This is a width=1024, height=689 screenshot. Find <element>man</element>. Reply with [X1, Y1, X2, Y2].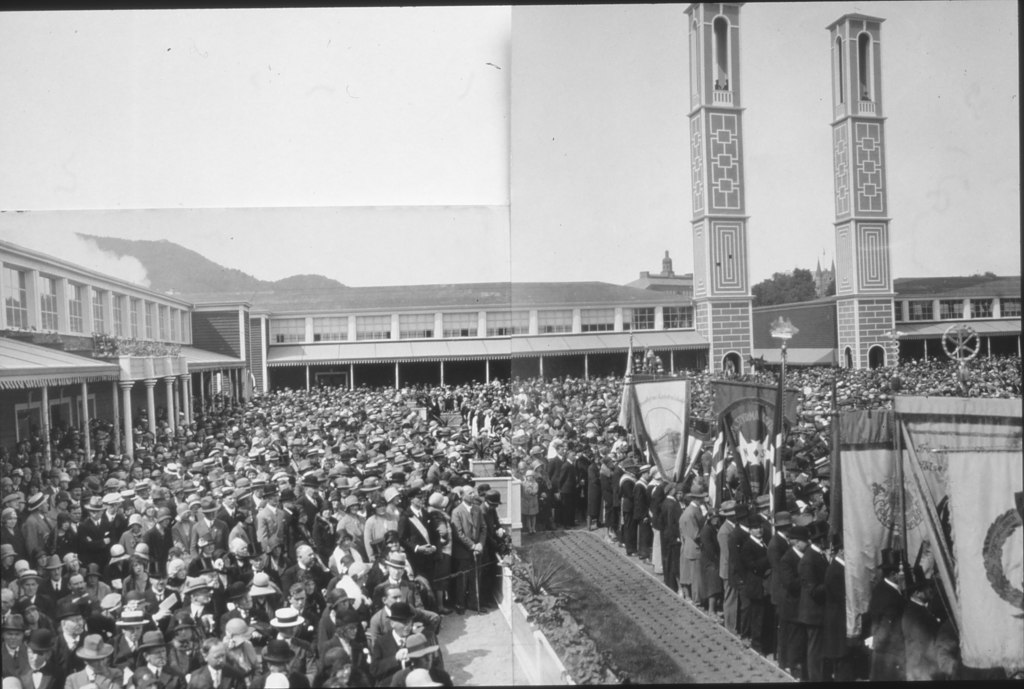
[797, 520, 833, 680].
